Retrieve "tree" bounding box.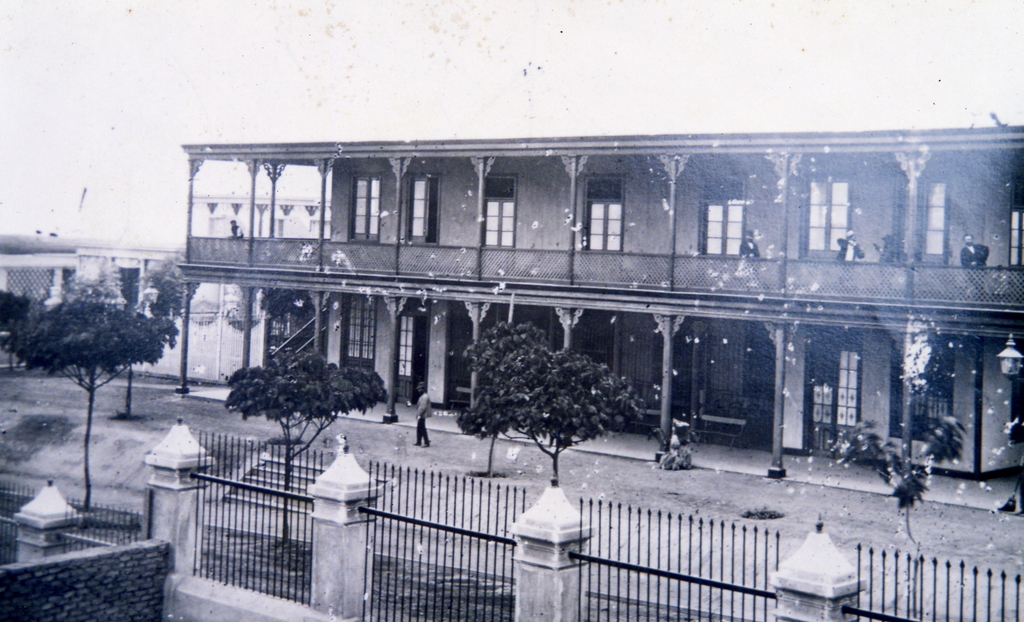
Bounding box: BBox(454, 318, 548, 473).
